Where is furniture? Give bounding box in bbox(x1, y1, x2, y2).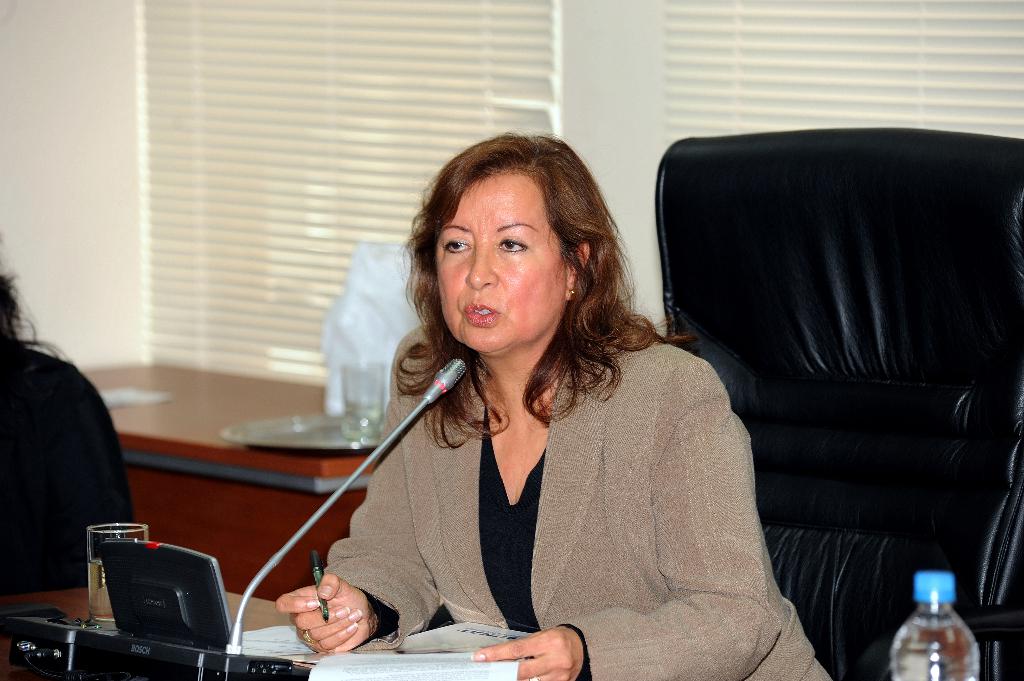
bbox(653, 125, 1023, 680).
